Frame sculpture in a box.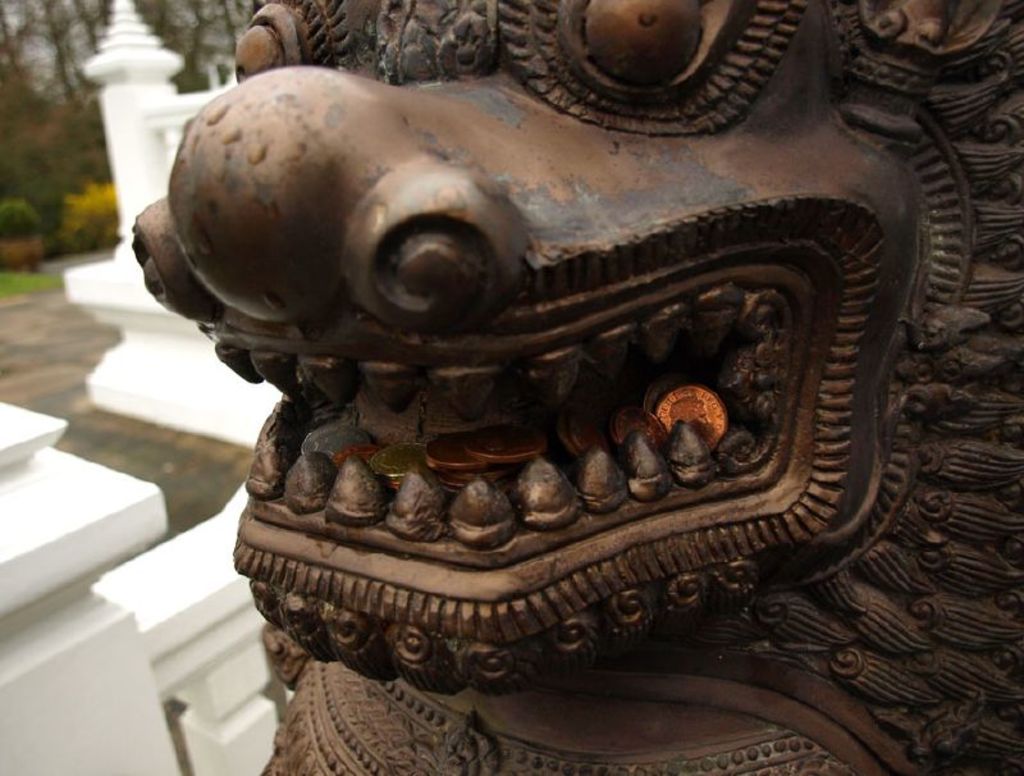
111 31 960 744.
